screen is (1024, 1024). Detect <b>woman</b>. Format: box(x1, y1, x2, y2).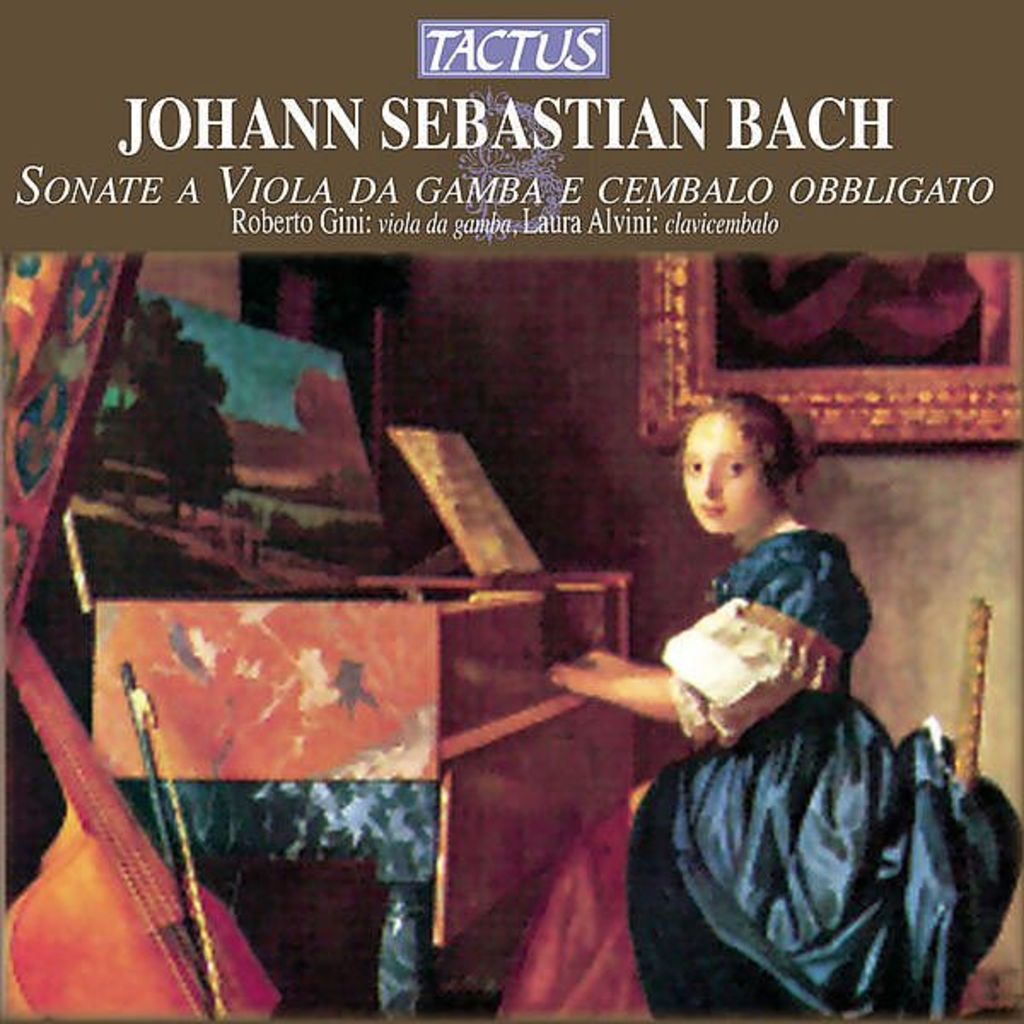
box(582, 374, 954, 1023).
